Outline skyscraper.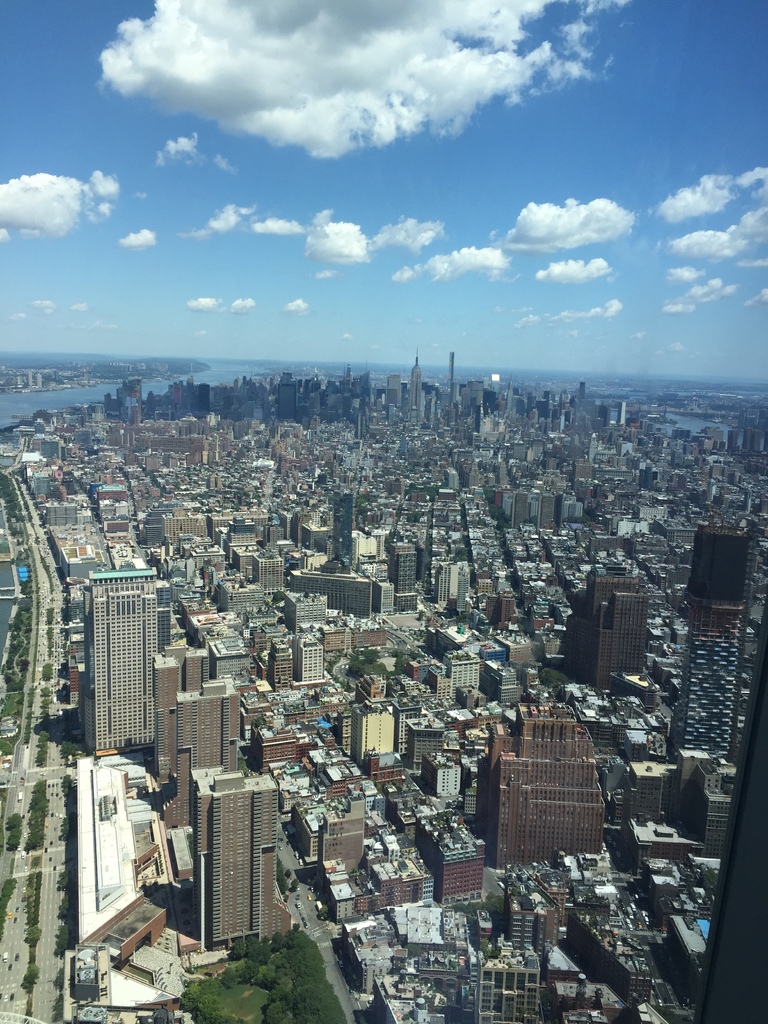
Outline: {"x1": 191, "y1": 764, "x2": 278, "y2": 956}.
